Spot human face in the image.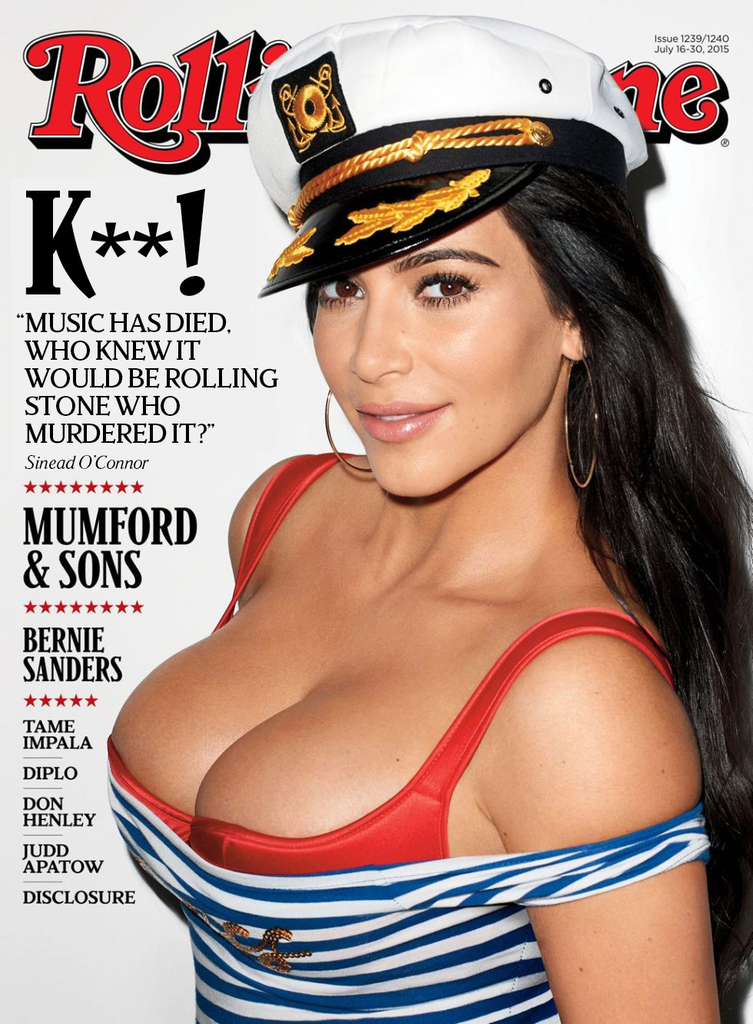
human face found at 310/210/556/493.
